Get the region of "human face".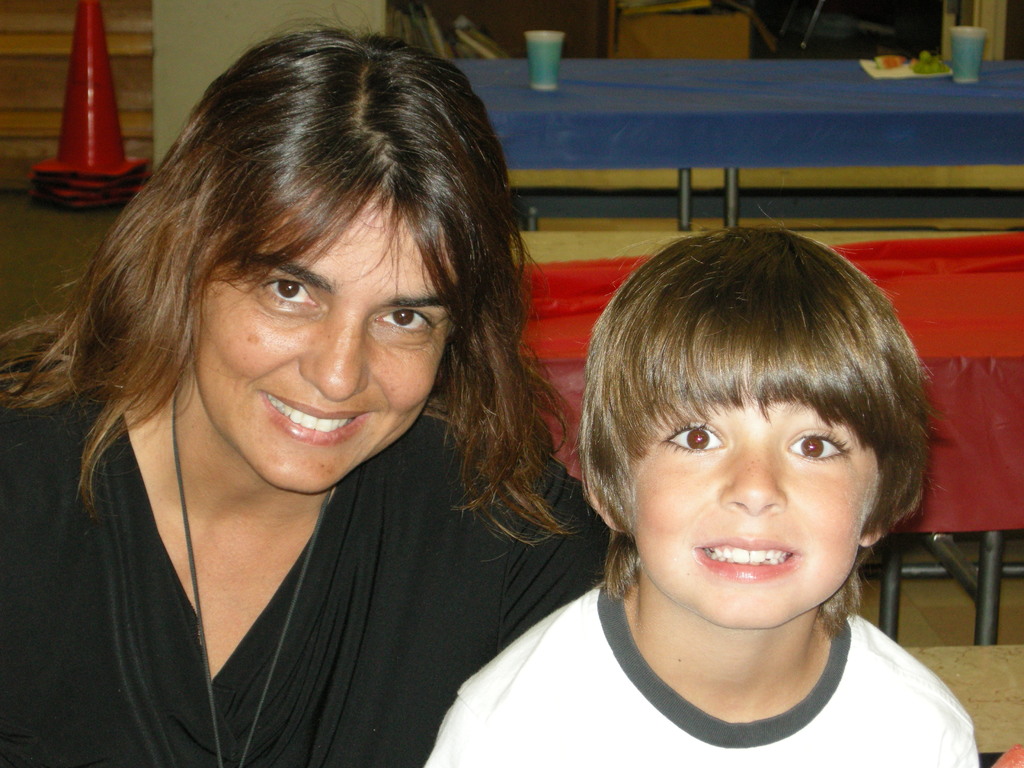
(left=191, top=193, right=459, bottom=494).
